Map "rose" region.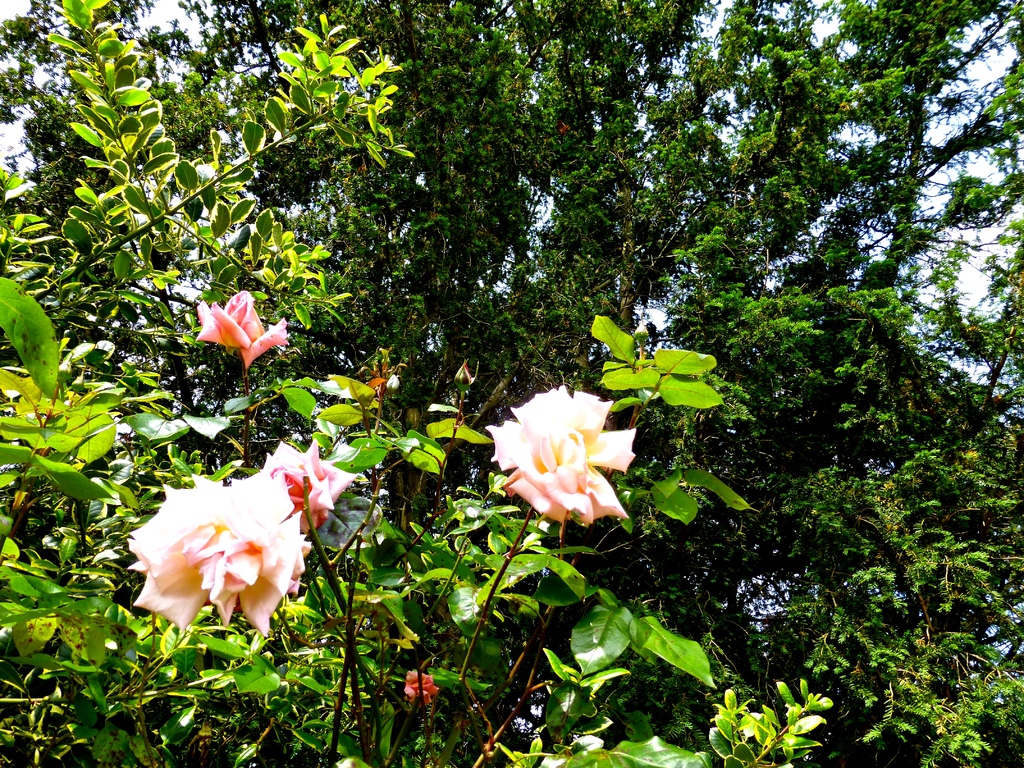
Mapped to crop(402, 672, 440, 702).
